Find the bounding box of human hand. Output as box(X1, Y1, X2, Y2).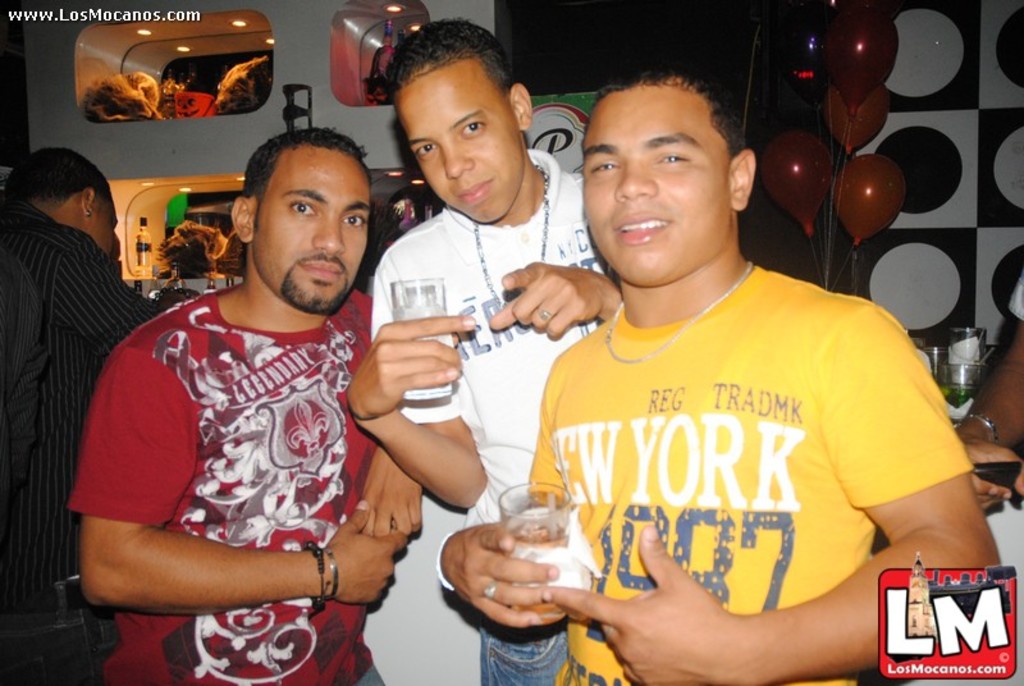
box(541, 525, 740, 685).
